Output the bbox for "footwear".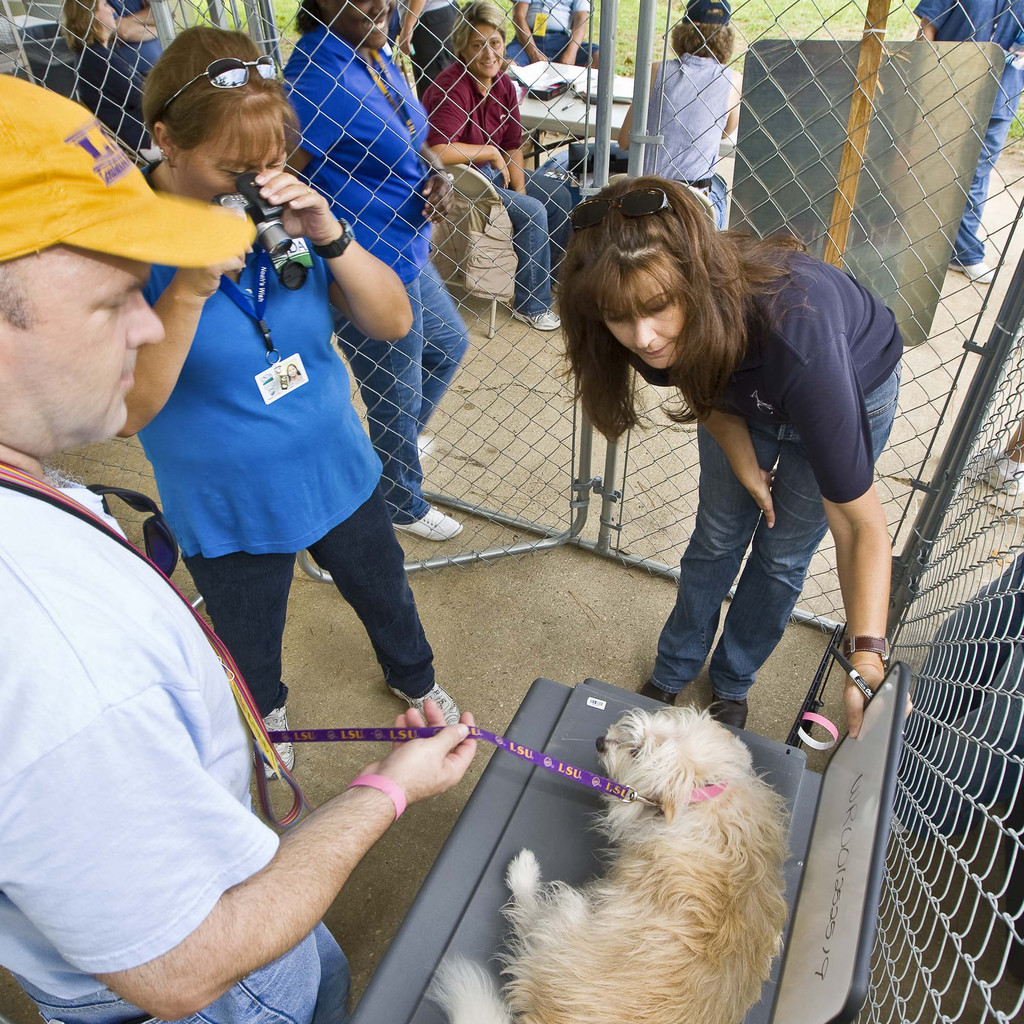
crop(711, 693, 749, 732).
